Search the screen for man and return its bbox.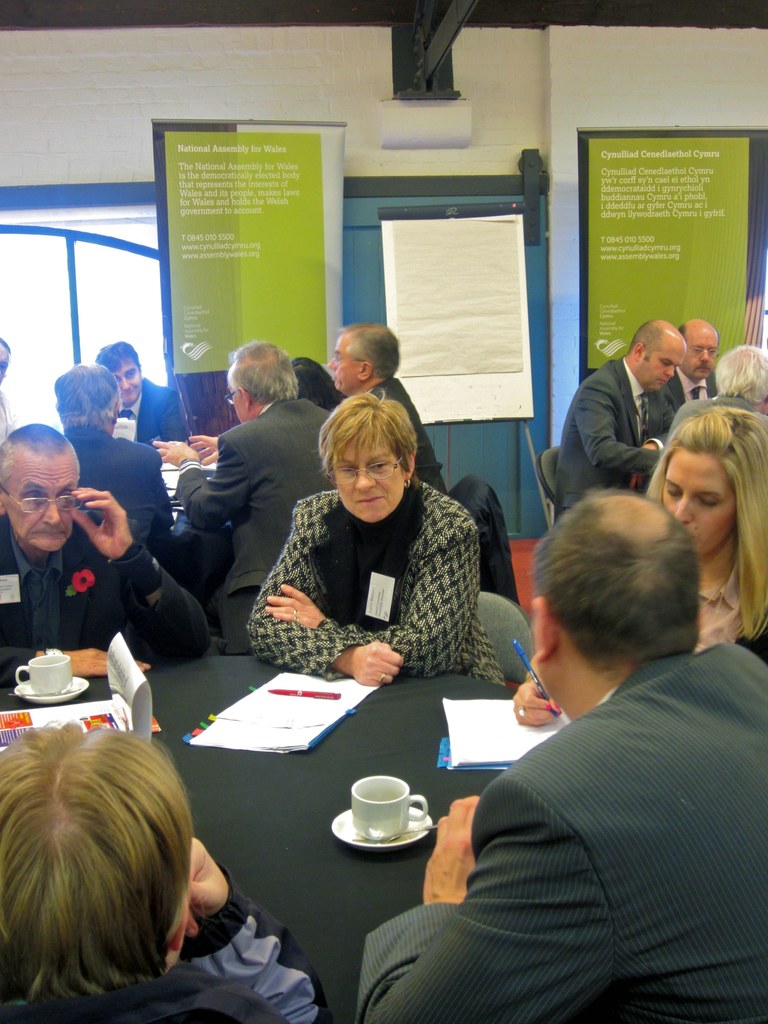
Found: region(181, 341, 313, 627).
